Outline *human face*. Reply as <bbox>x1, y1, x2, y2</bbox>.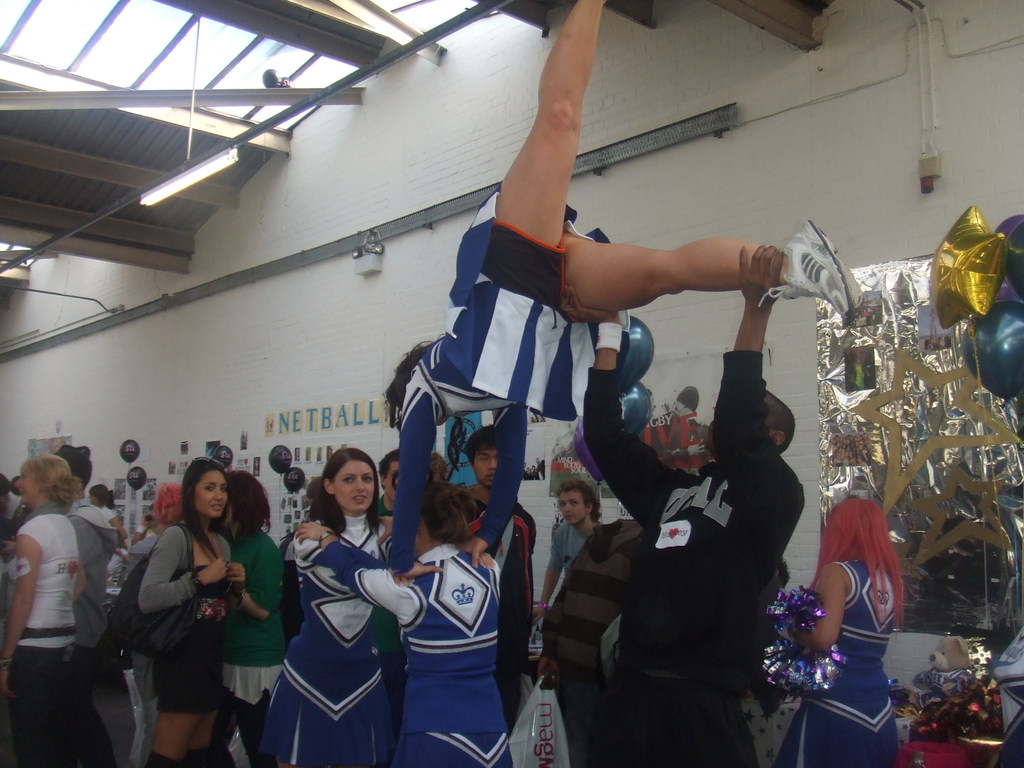
<bbox>560, 492, 587, 525</bbox>.
